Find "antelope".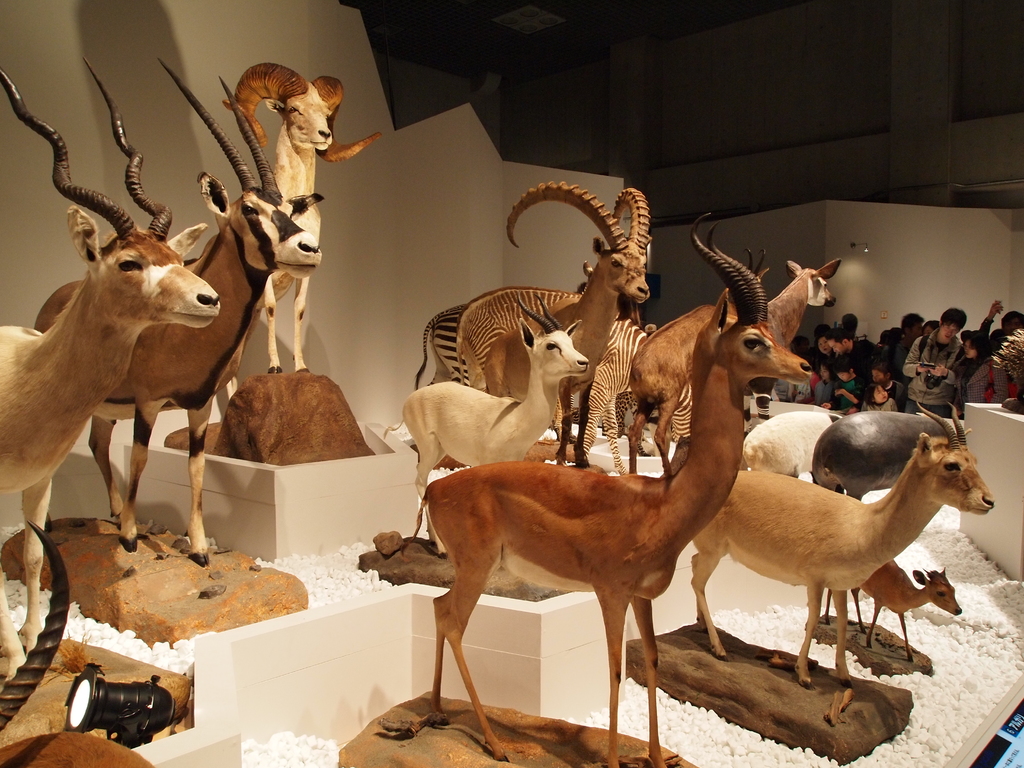
l=35, t=56, r=320, b=568.
